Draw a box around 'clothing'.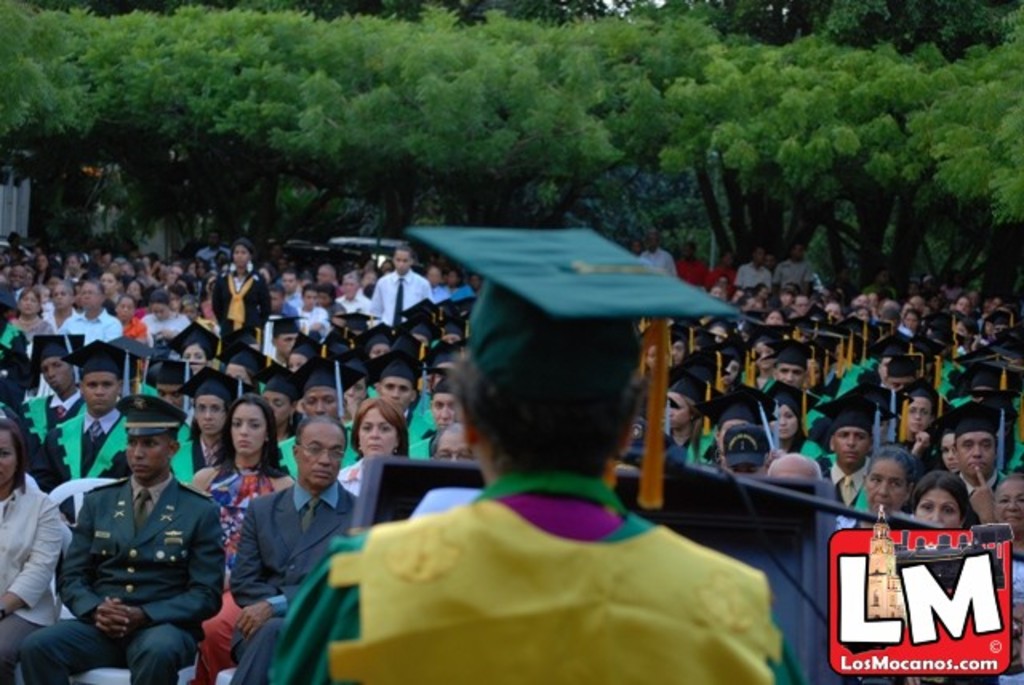
bbox=(24, 384, 69, 474).
